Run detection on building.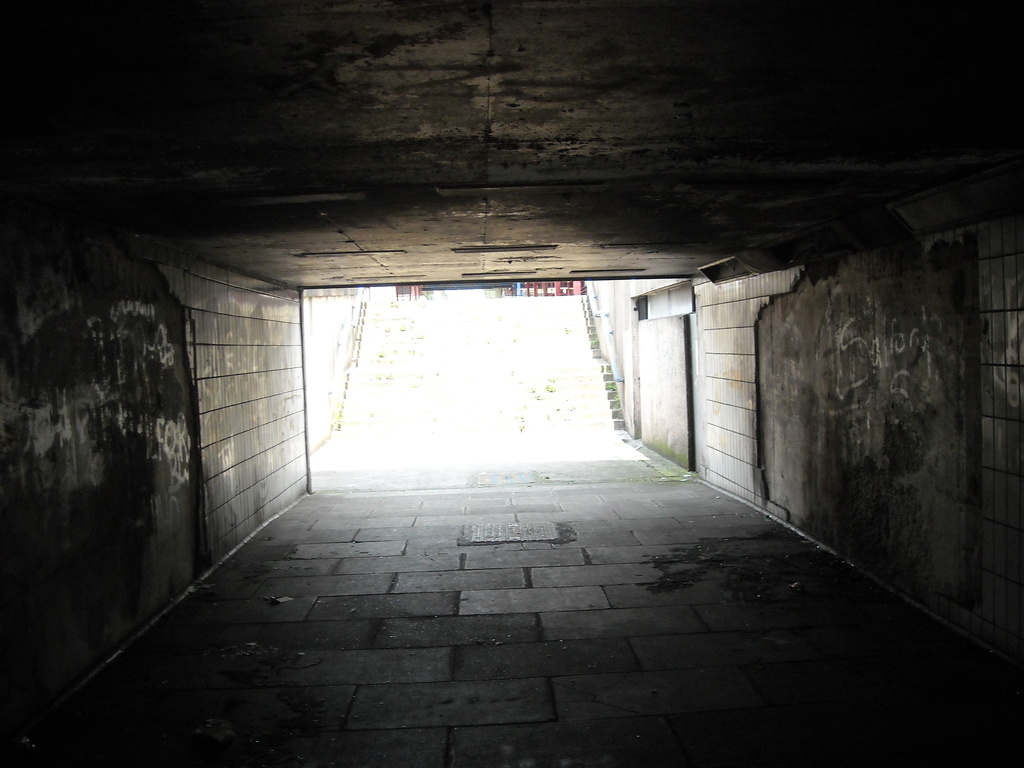
Result: left=0, top=0, right=1023, bottom=767.
